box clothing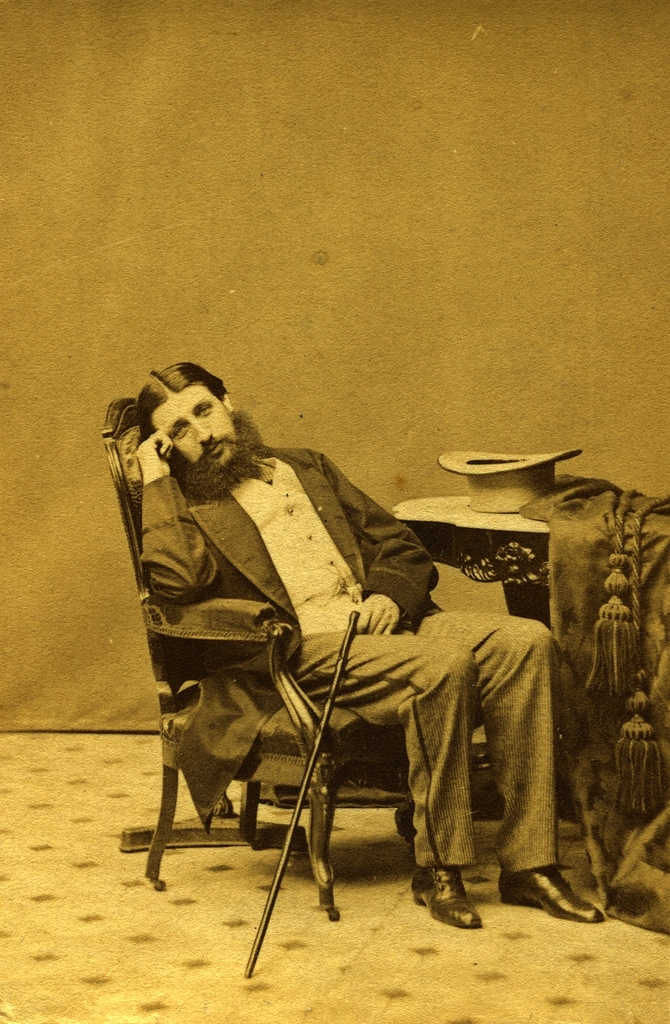
Rect(135, 444, 561, 879)
